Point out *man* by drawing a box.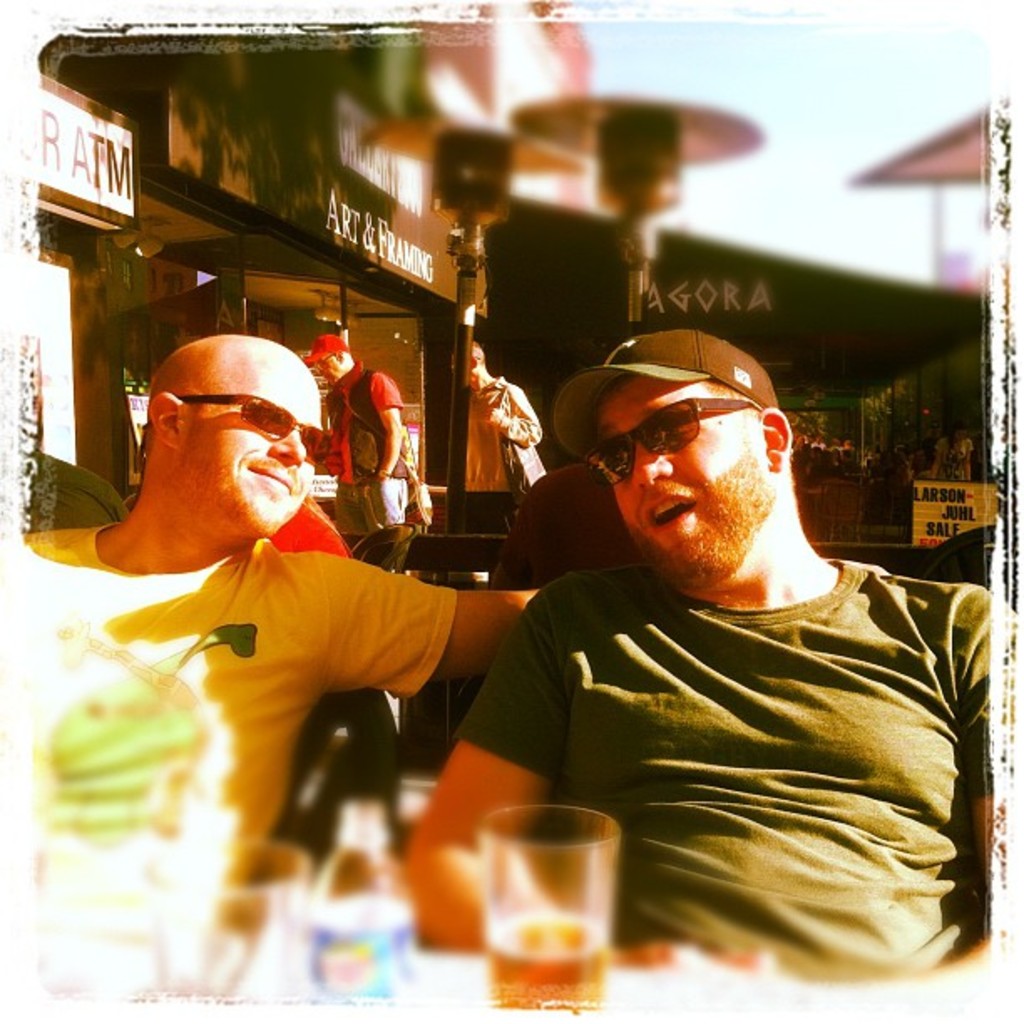
x1=28 y1=330 x2=547 y2=892.
